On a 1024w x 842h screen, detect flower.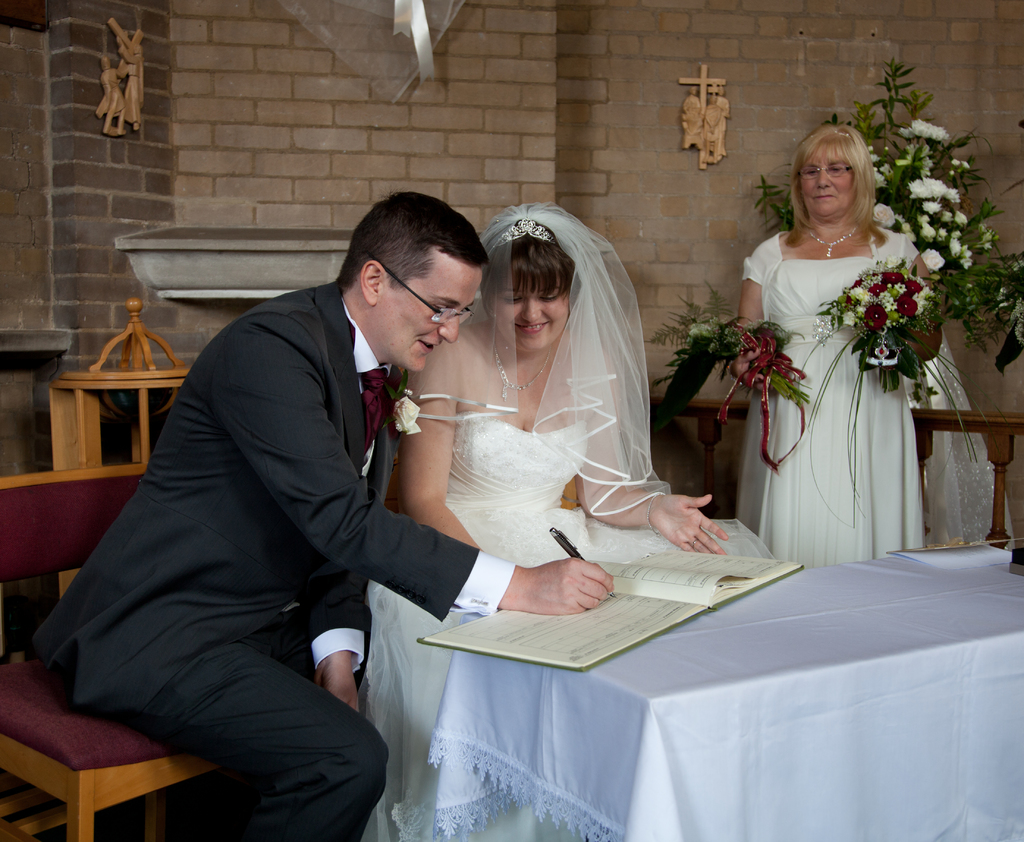
box=[918, 218, 936, 232].
